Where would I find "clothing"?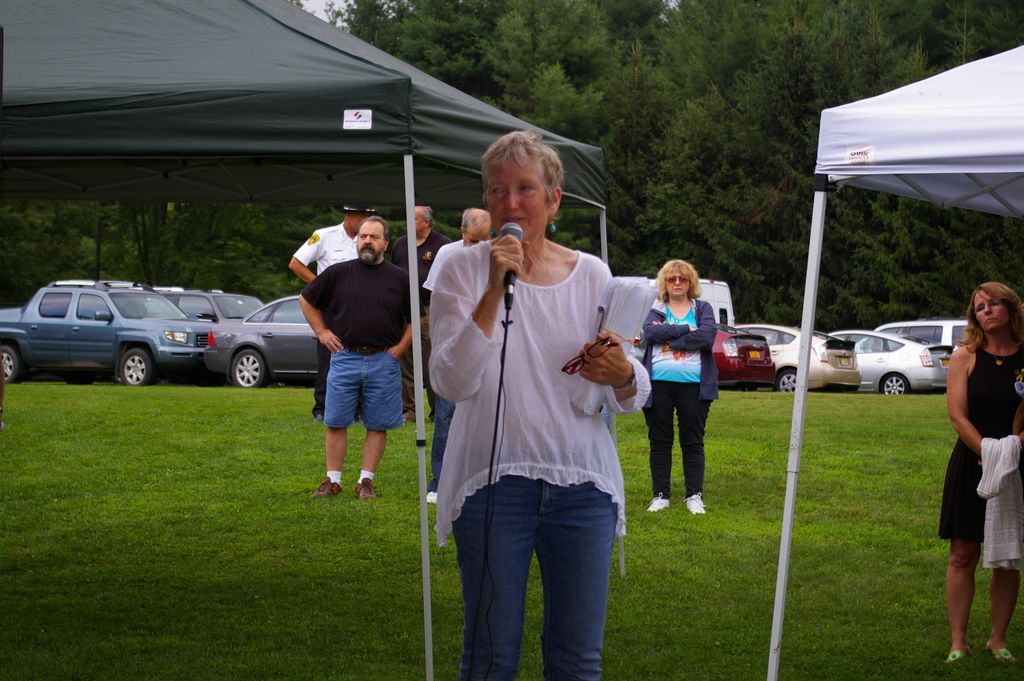
At x1=423, y1=240, x2=465, y2=490.
